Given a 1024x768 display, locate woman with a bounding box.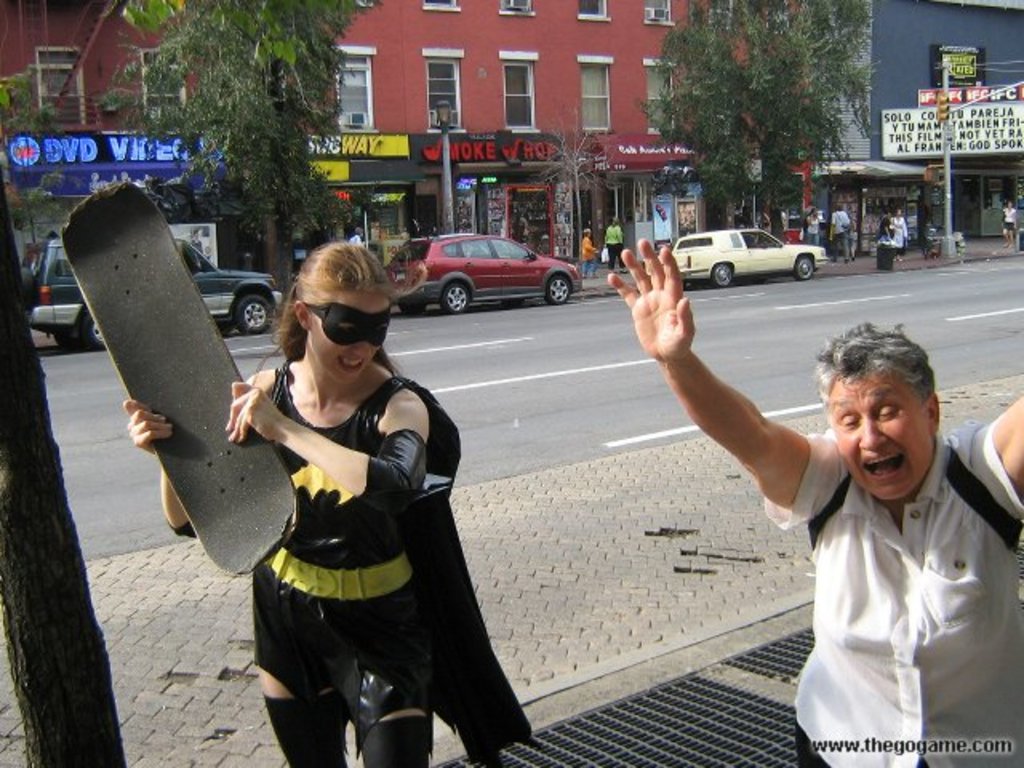
Located: (x1=1003, y1=205, x2=1019, y2=242).
